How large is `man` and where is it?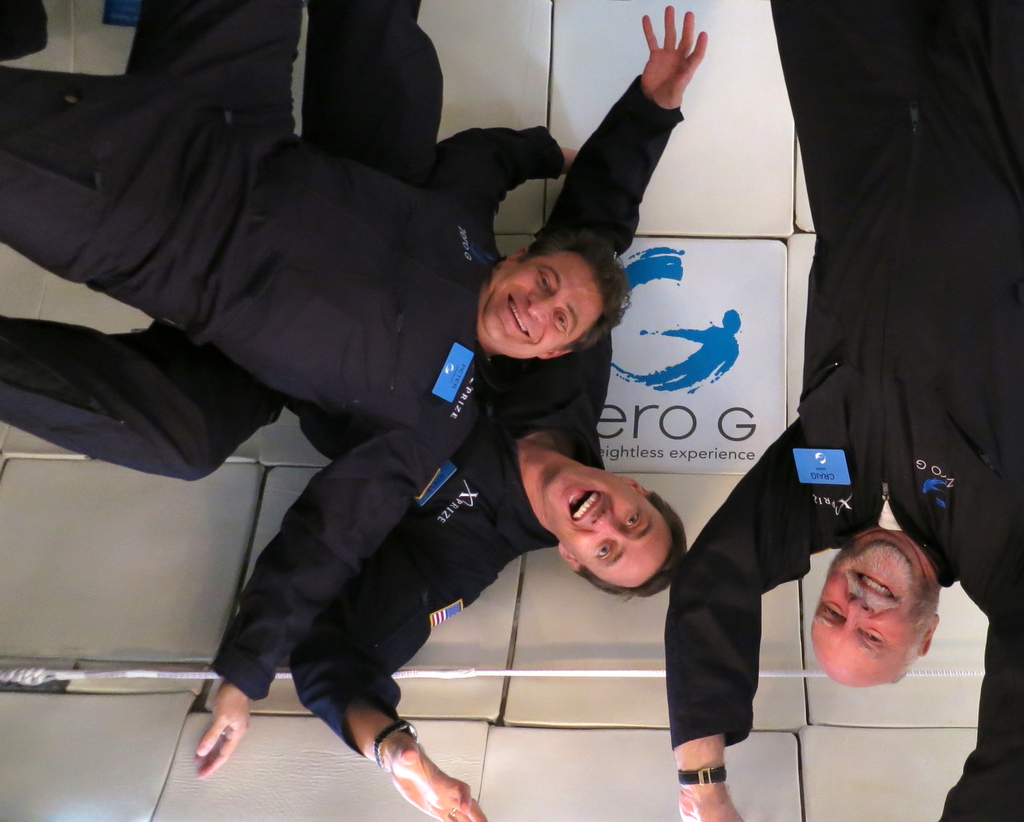
Bounding box: x1=0, y1=0, x2=595, y2=781.
